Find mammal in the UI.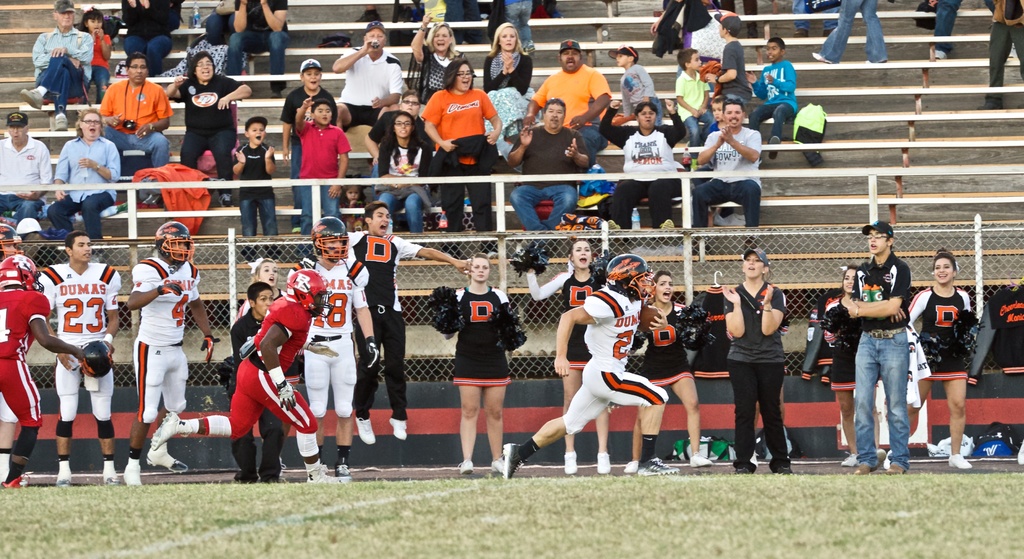
UI element at pyautogui.locateOnScreen(0, 253, 99, 488).
